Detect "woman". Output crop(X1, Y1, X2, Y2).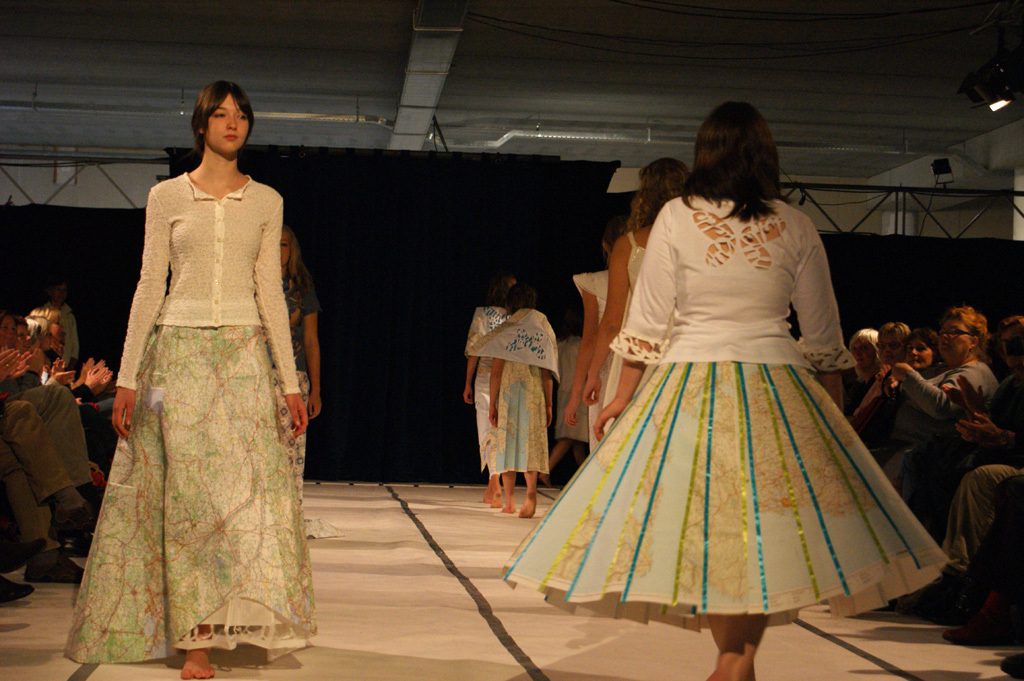
crop(455, 275, 511, 507).
